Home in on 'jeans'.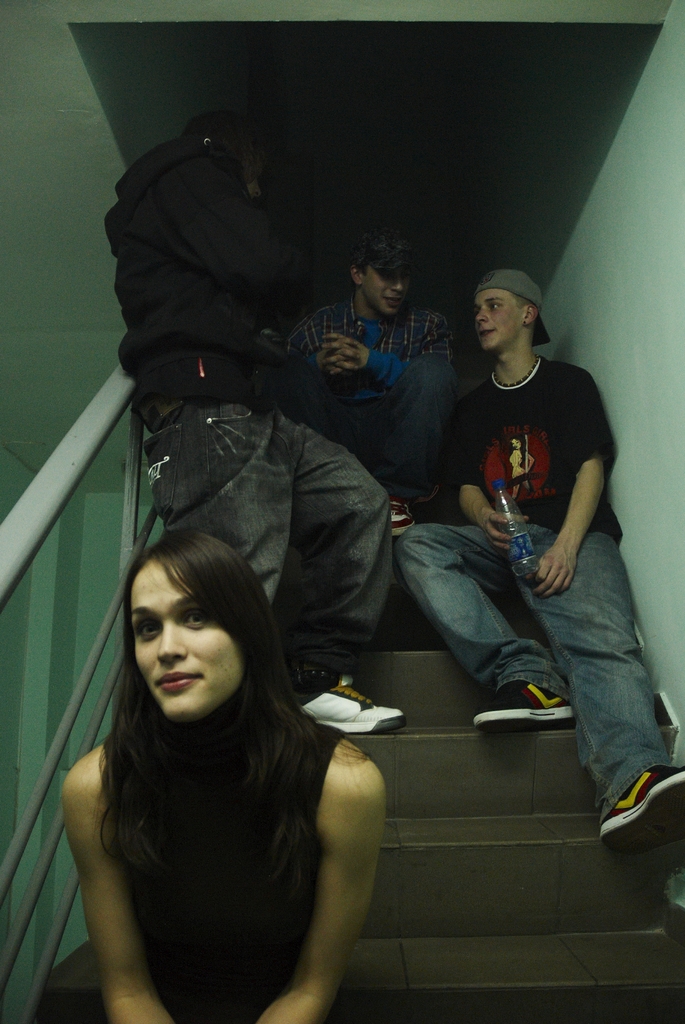
Homed in at 365 516 676 783.
